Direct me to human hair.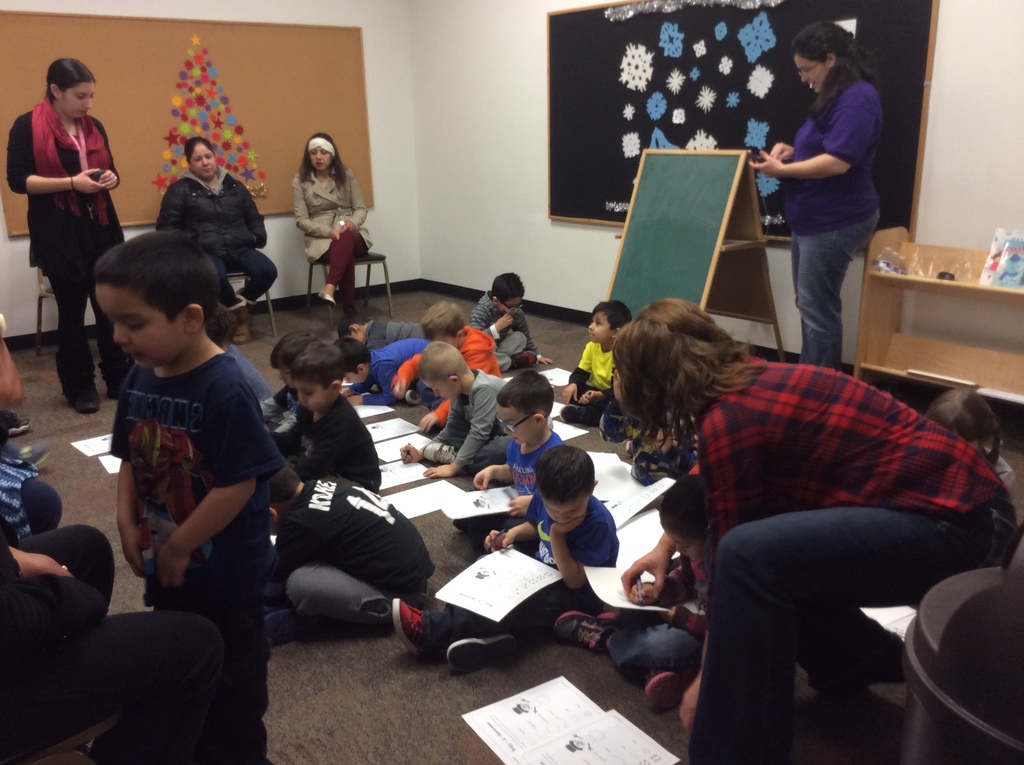
Direction: rect(49, 54, 98, 104).
